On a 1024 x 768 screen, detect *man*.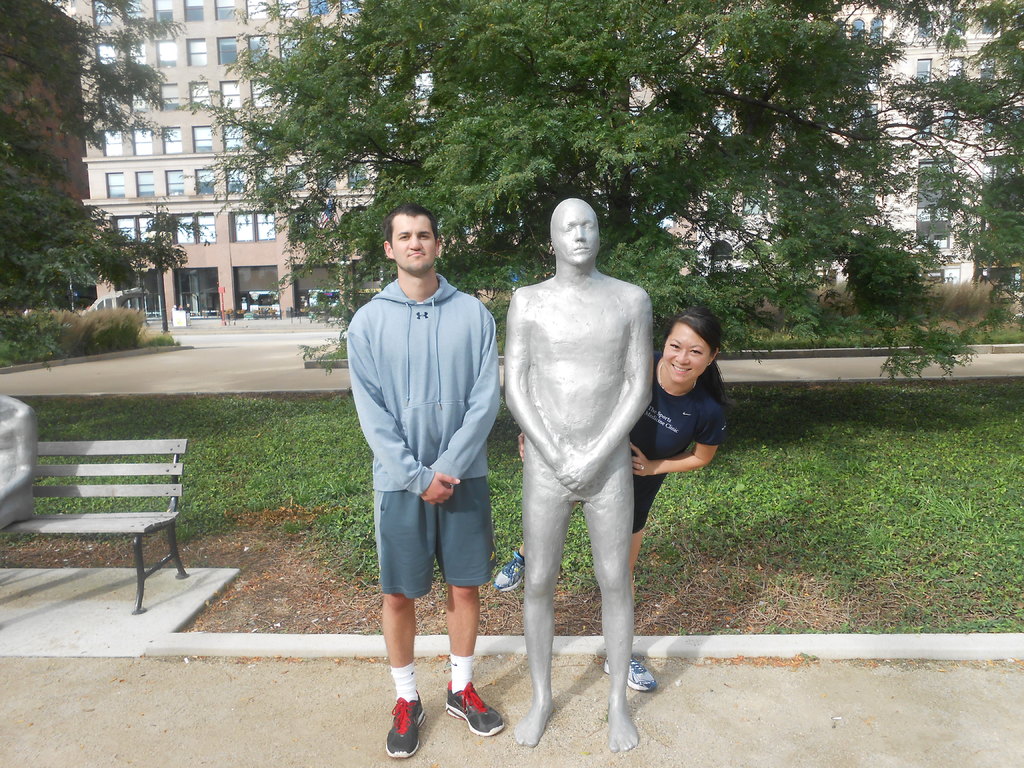
[left=502, top=195, right=655, bottom=745].
